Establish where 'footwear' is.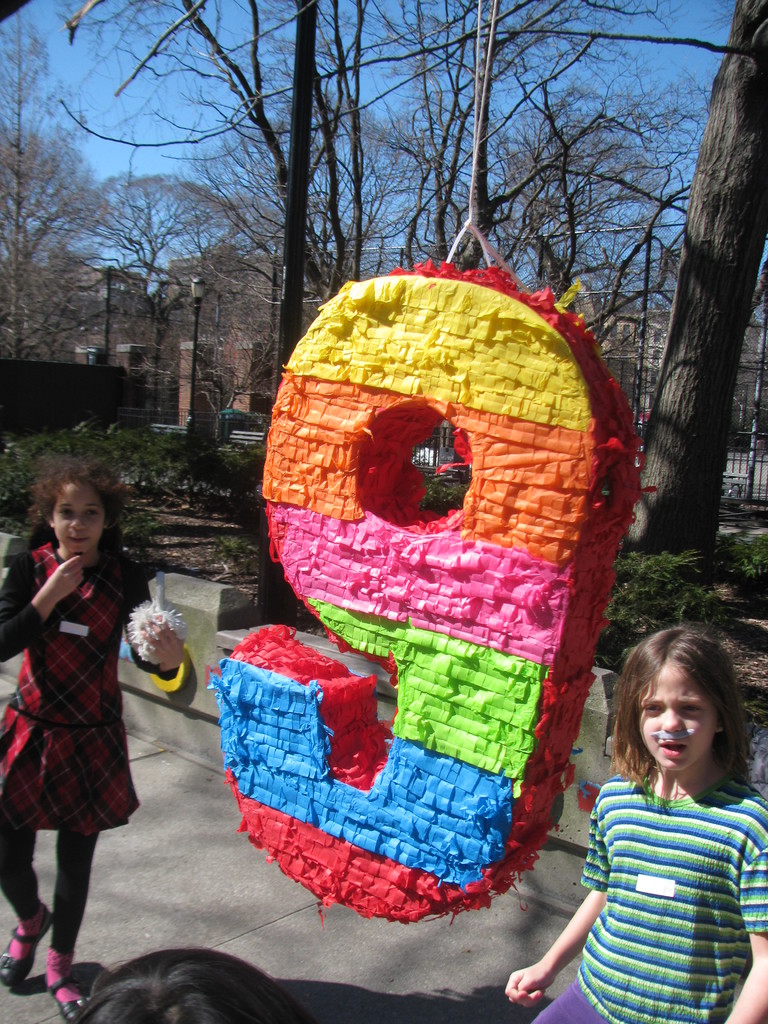
Established at x1=23 y1=921 x2=87 y2=1015.
